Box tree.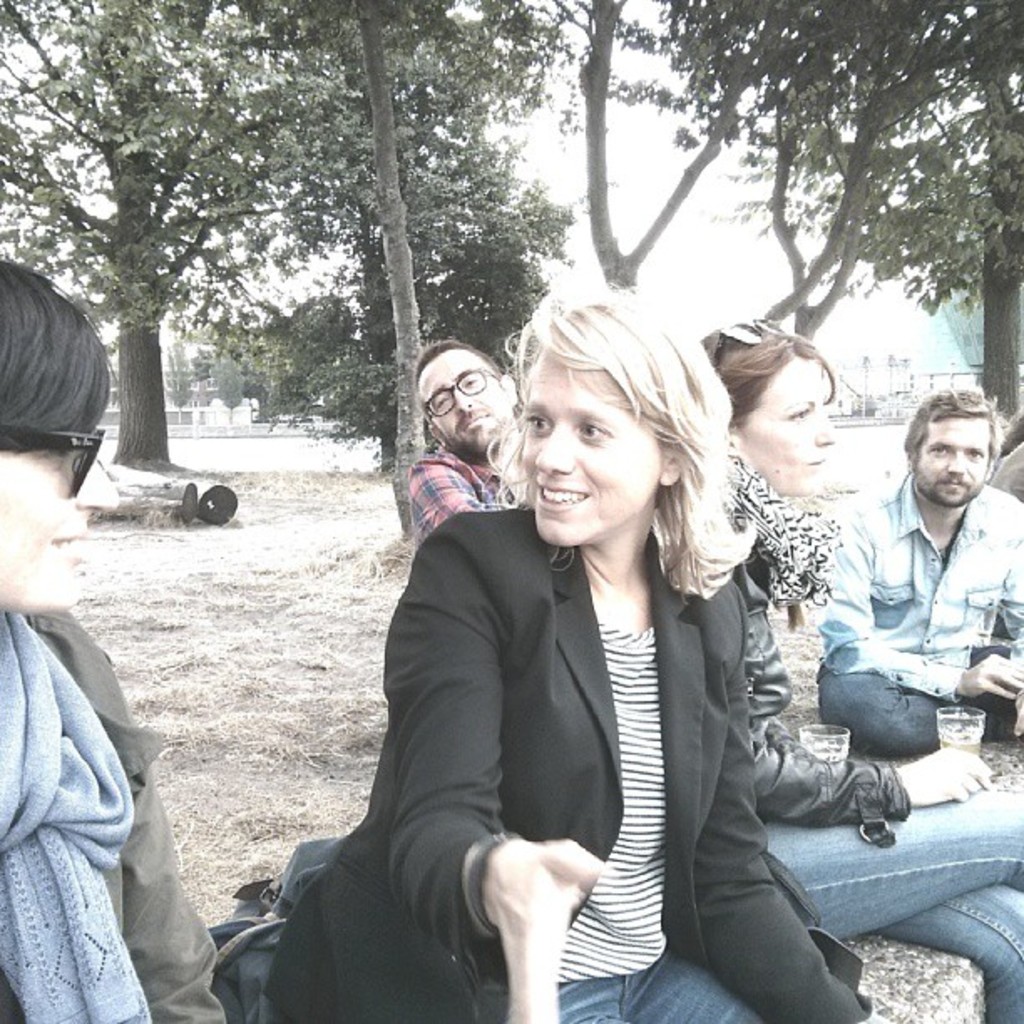
pyautogui.locateOnScreen(514, 0, 820, 450).
